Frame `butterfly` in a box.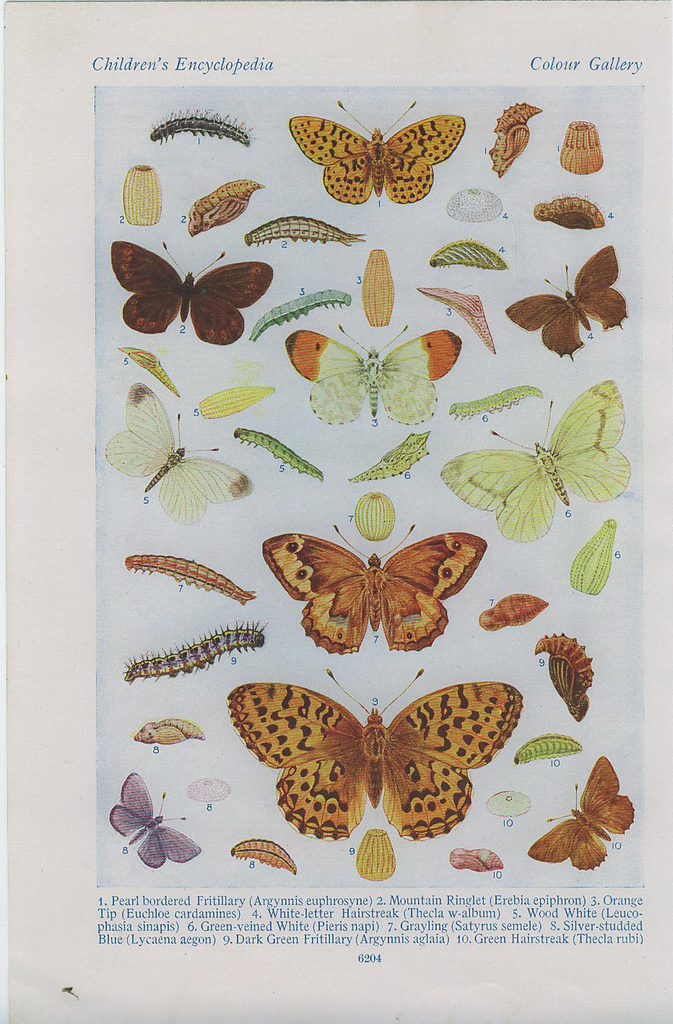
{"x1": 108, "y1": 235, "x2": 269, "y2": 345}.
